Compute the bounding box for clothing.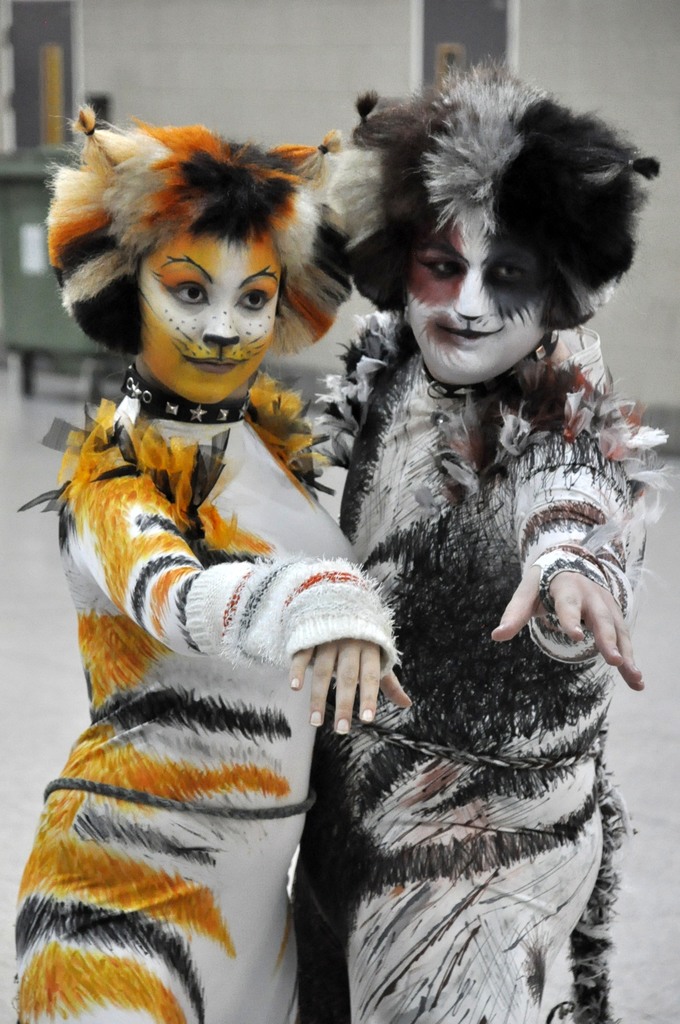
(x1=310, y1=305, x2=667, y2=1023).
